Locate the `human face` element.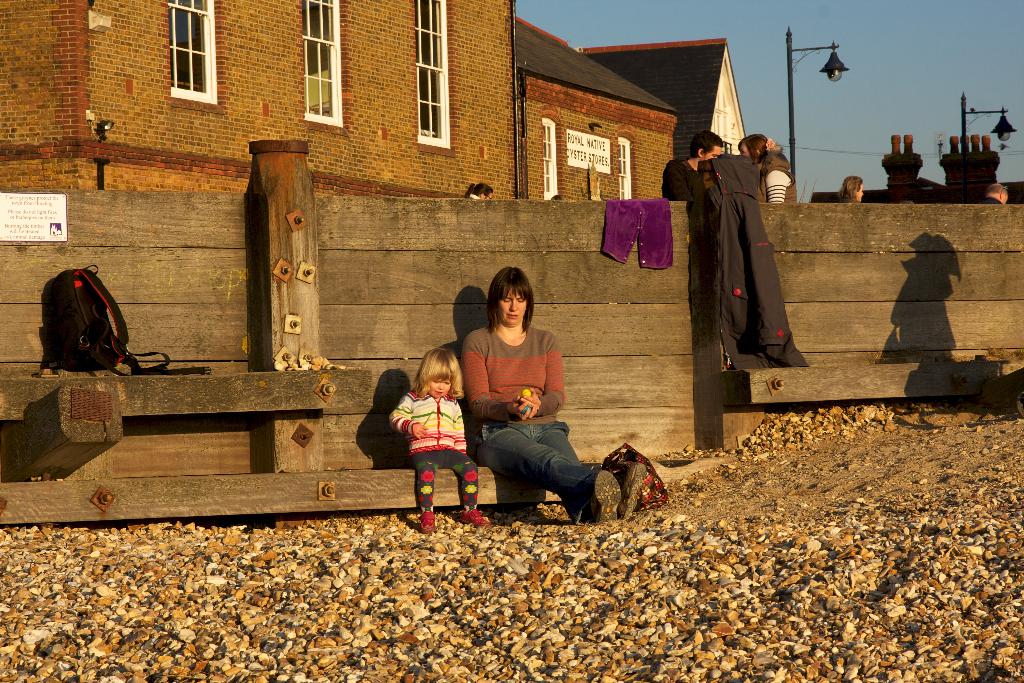
Element bbox: [x1=431, y1=377, x2=453, y2=399].
